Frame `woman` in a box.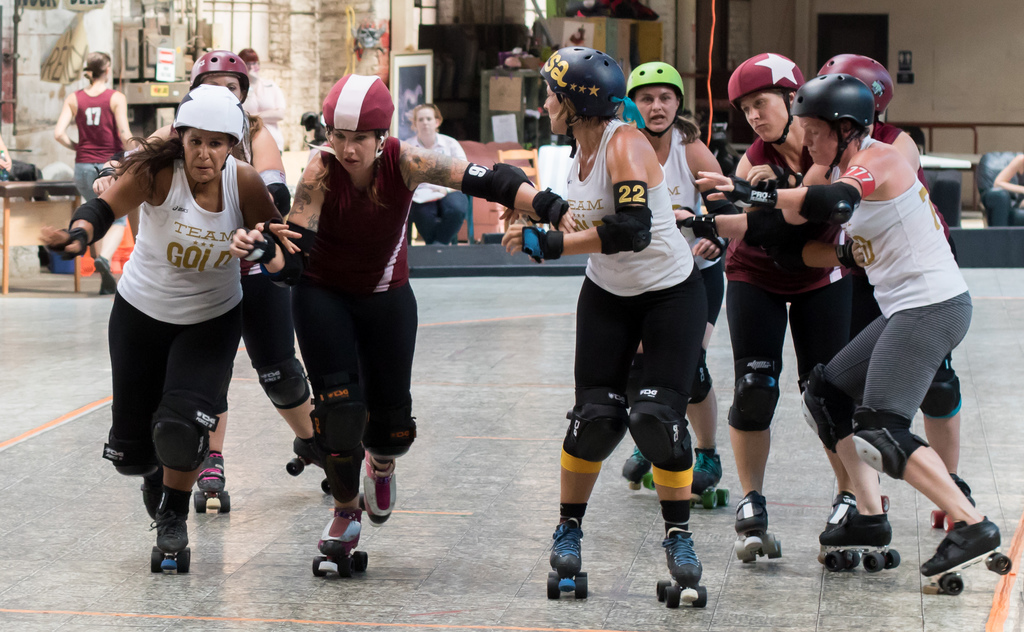
(x1=671, y1=53, x2=860, y2=540).
